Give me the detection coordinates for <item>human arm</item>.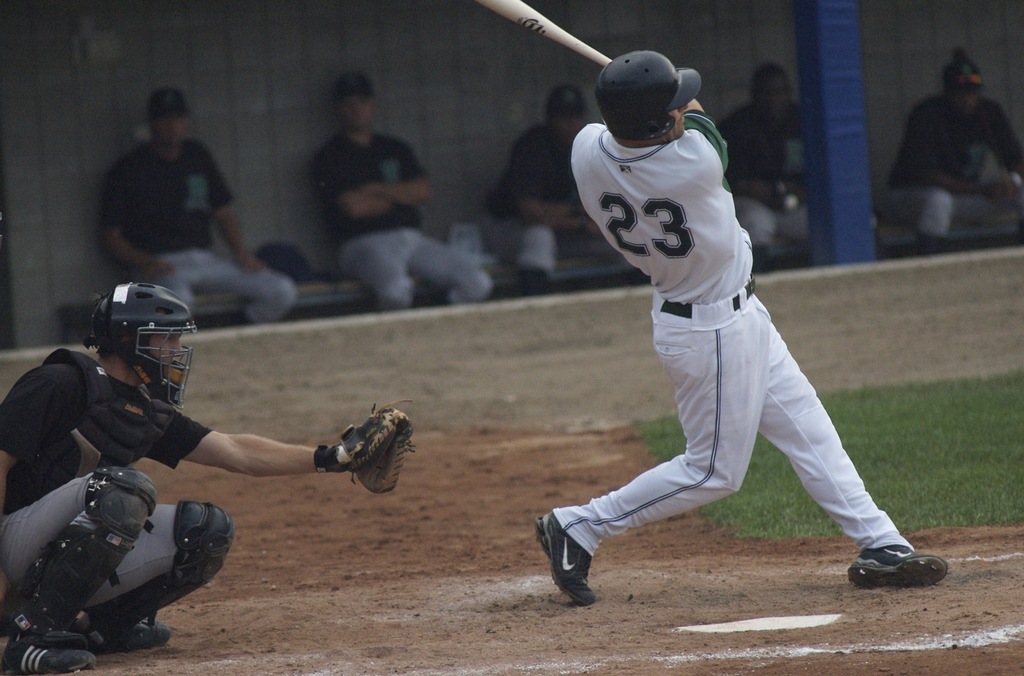
box=[95, 184, 172, 278].
